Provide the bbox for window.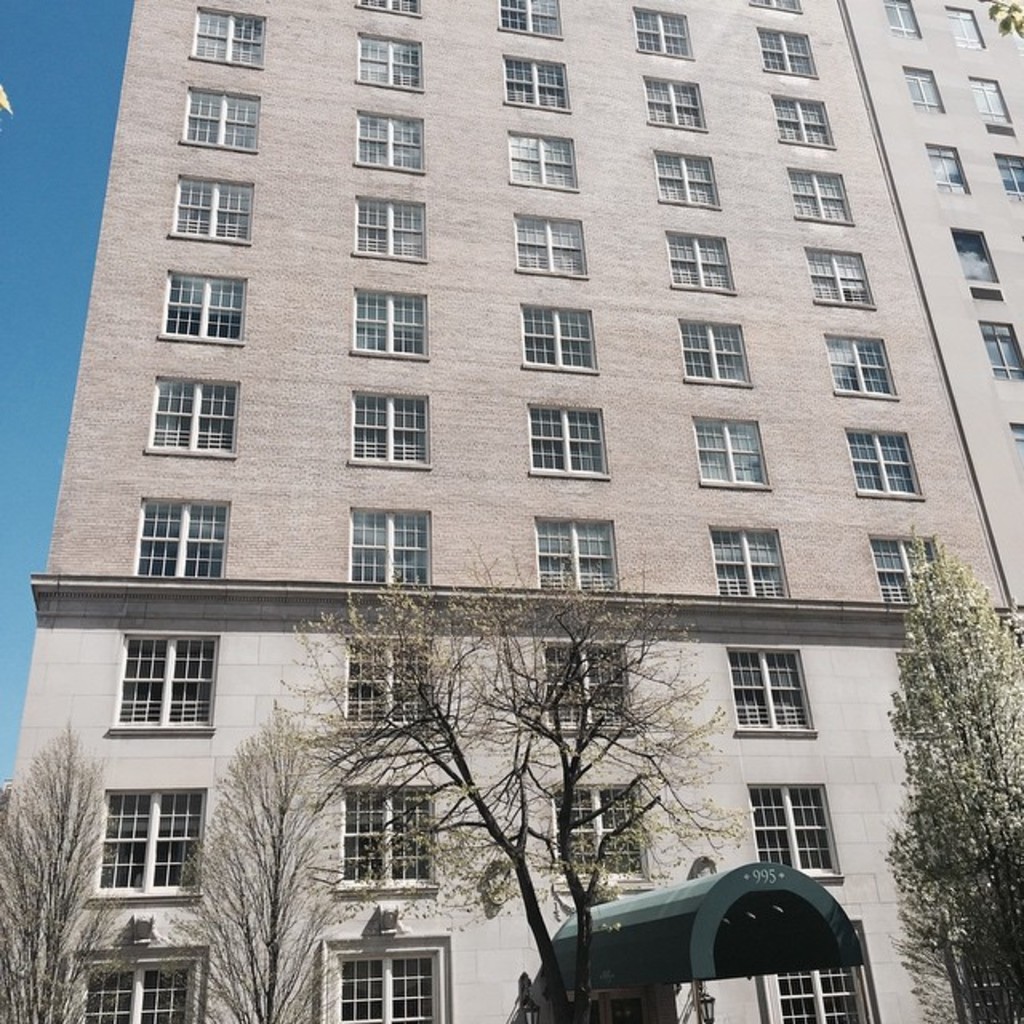
l=939, t=2, r=984, b=54.
